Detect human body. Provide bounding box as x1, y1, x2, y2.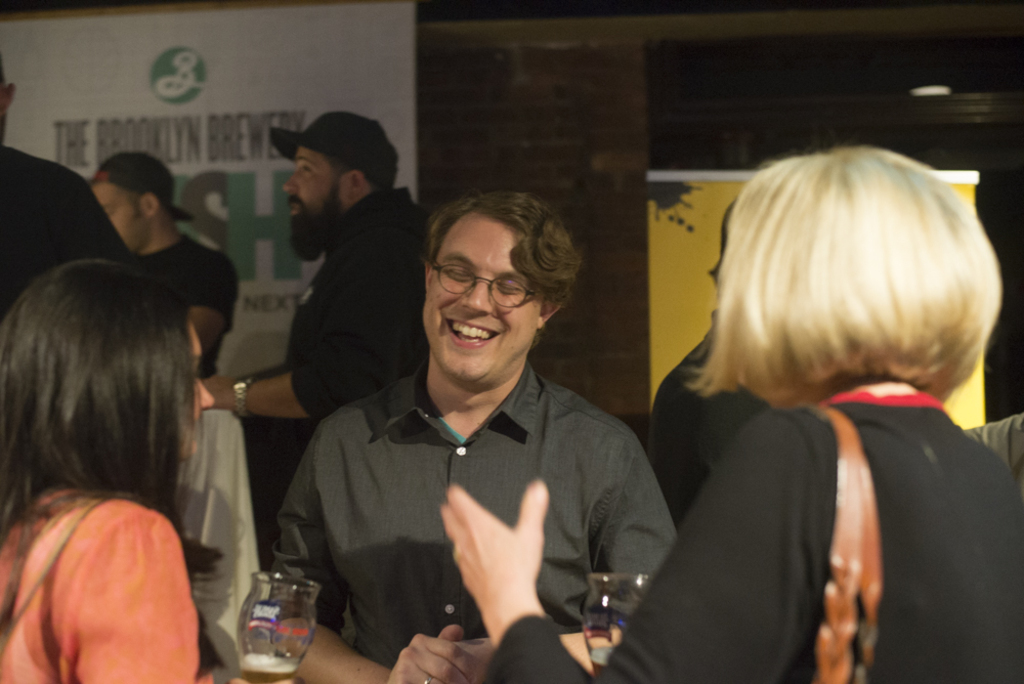
196, 187, 429, 421.
